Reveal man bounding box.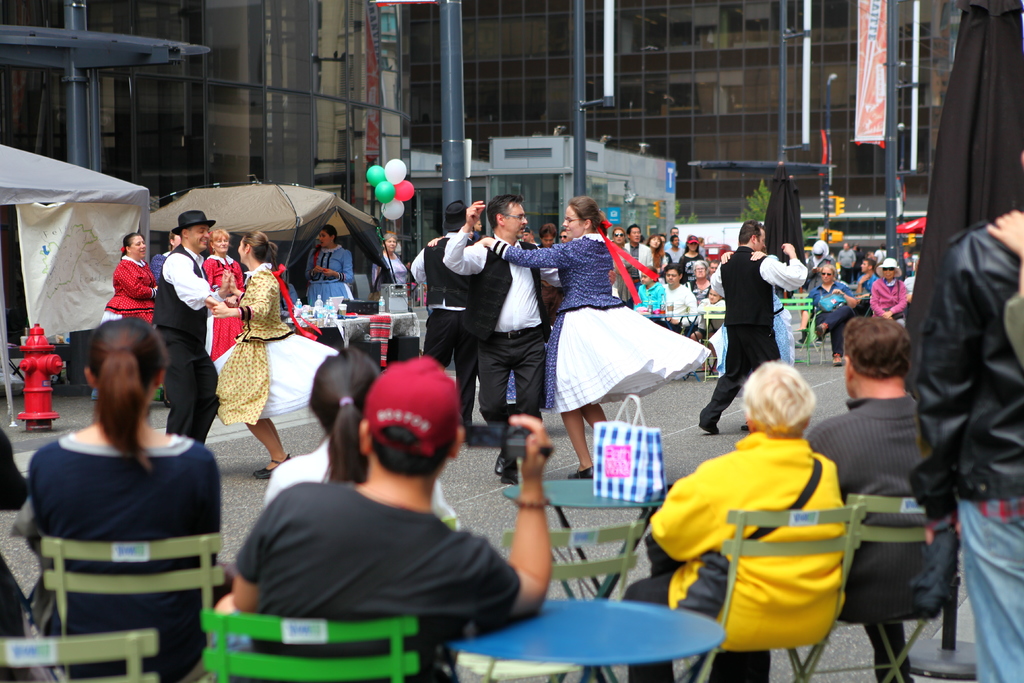
Revealed: <region>665, 227, 684, 247</region>.
